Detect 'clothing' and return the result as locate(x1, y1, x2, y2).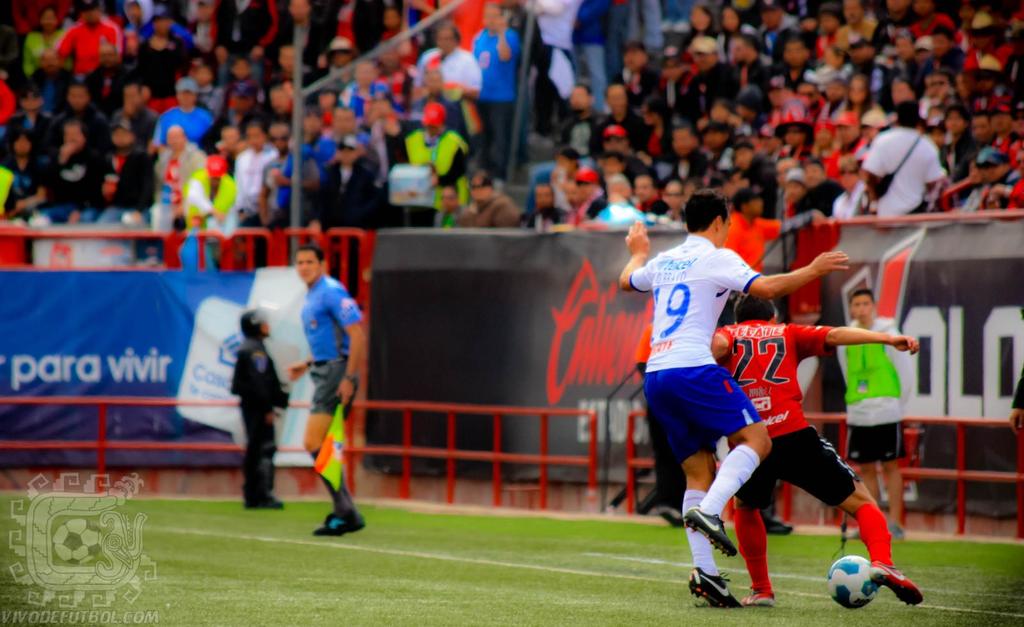
locate(851, 111, 938, 228).
